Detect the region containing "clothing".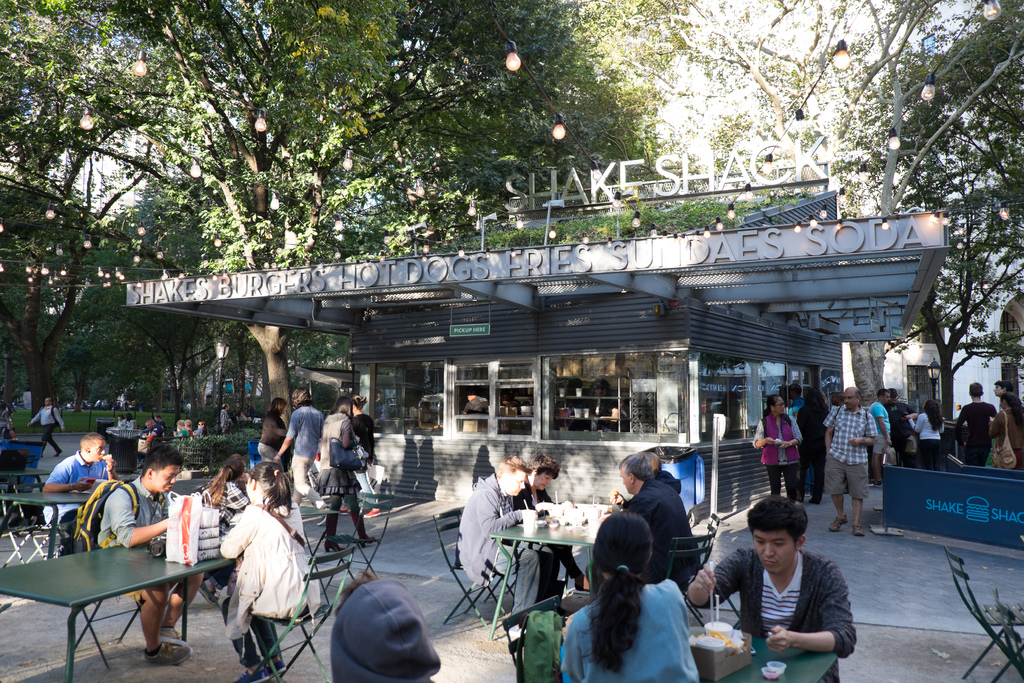
[914,432,945,469].
